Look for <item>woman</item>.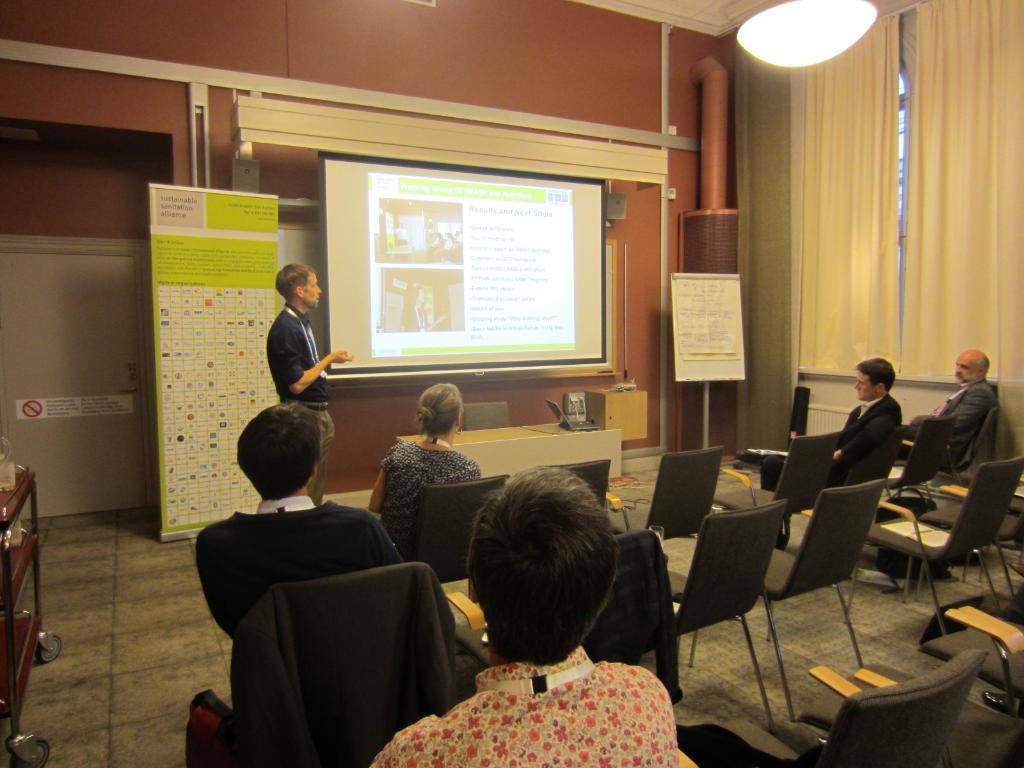
Found: box(369, 463, 680, 767).
